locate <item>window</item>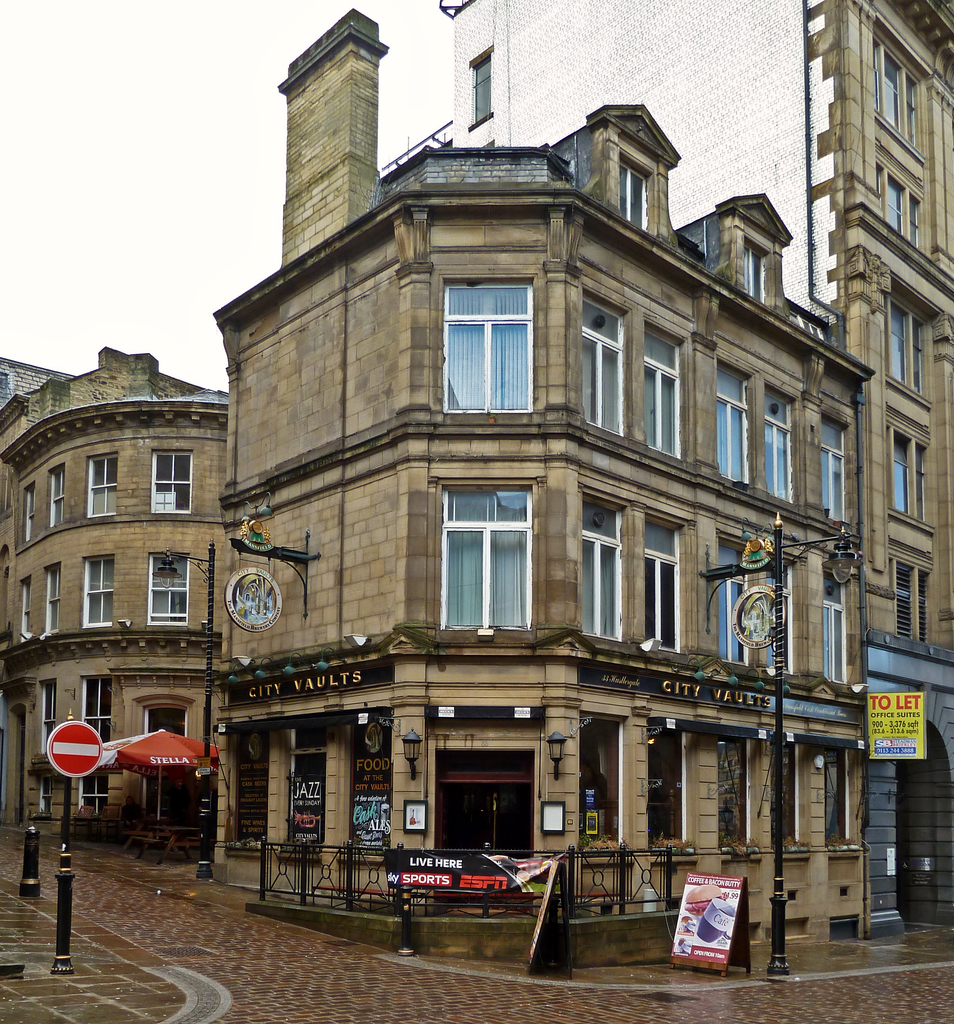
detection(571, 471, 707, 657)
